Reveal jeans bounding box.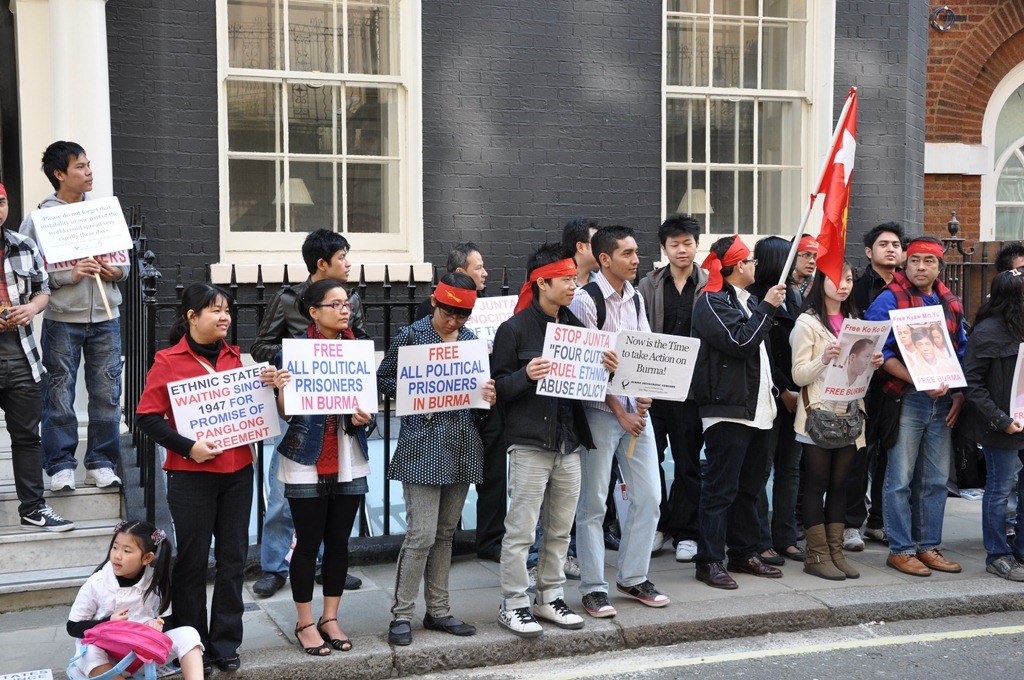
Revealed: <region>168, 469, 255, 641</region>.
